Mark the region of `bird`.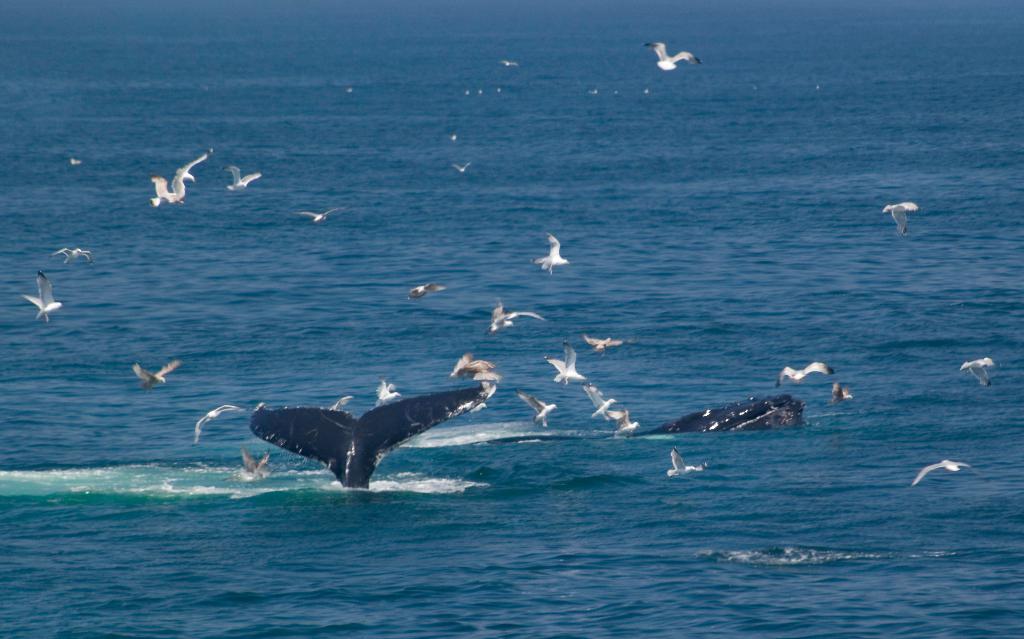
Region: 621:409:642:437.
